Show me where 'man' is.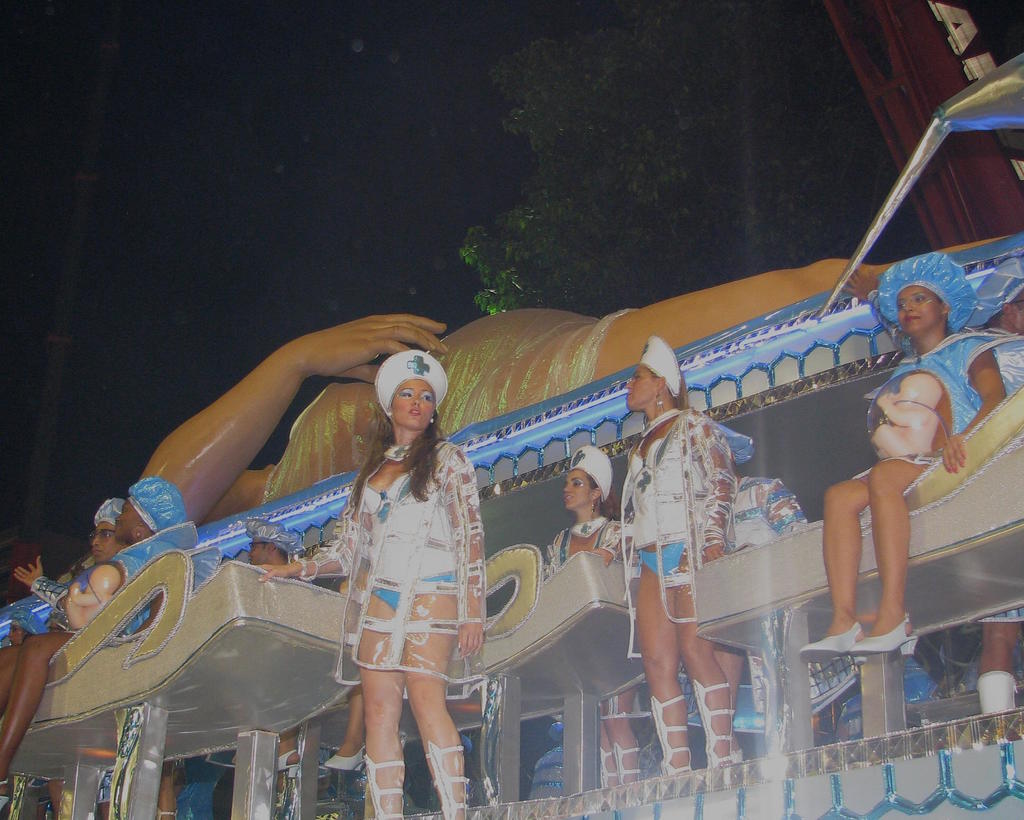
'man' is at (244,514,302,818).
